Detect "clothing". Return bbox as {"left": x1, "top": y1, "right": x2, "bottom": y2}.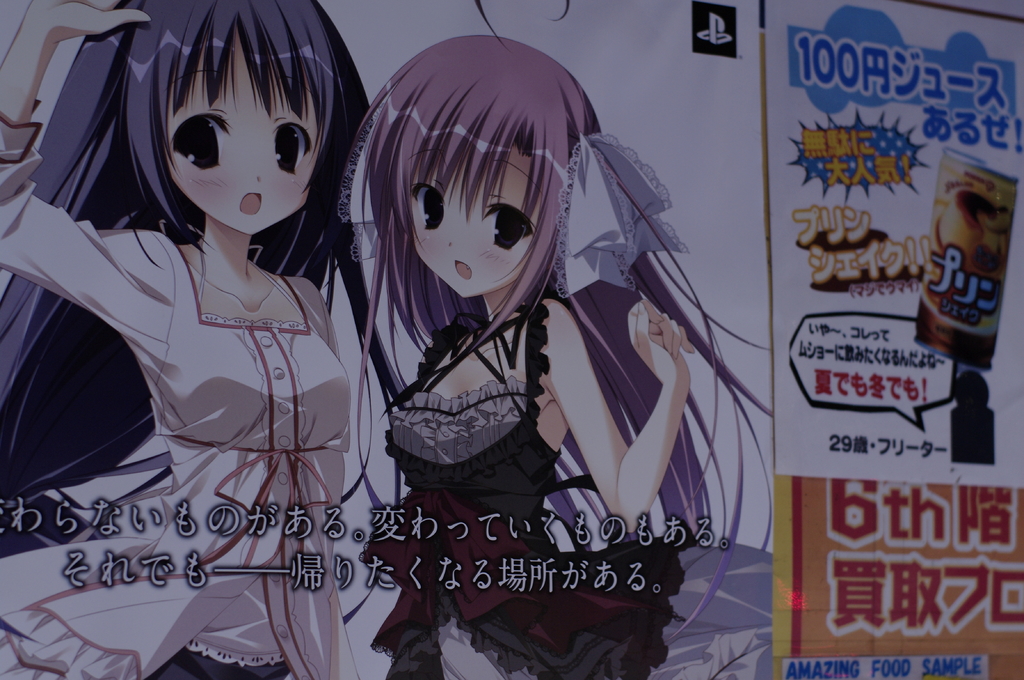
{"left": 371, "top": 300, "right": 682, "bottom": 679}.
